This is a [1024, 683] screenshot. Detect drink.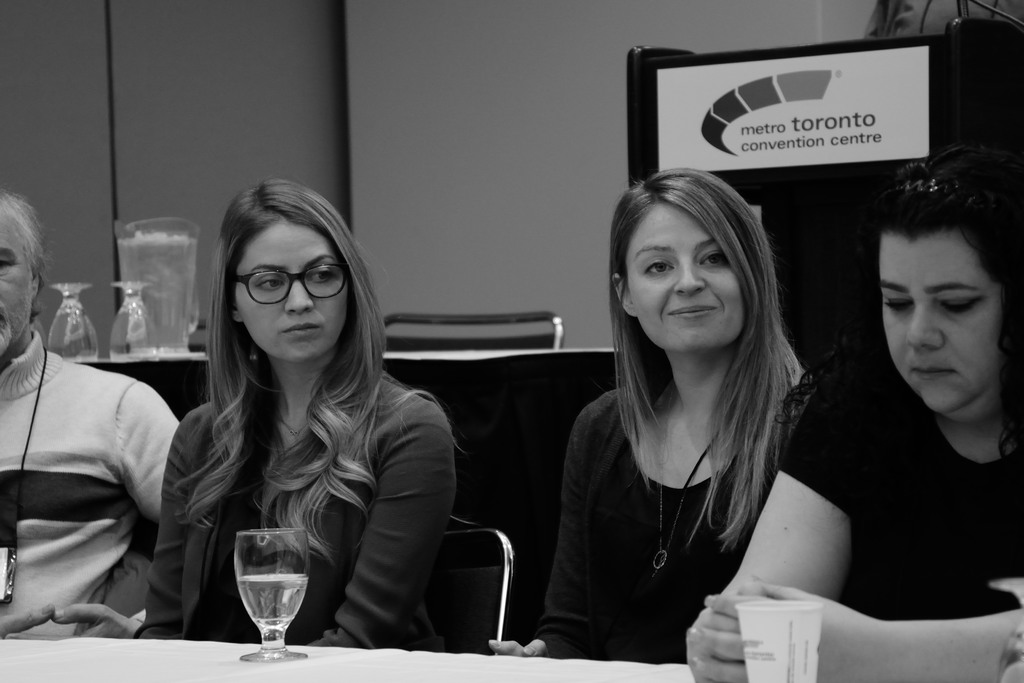
<box>217,529,309,651</box>.
